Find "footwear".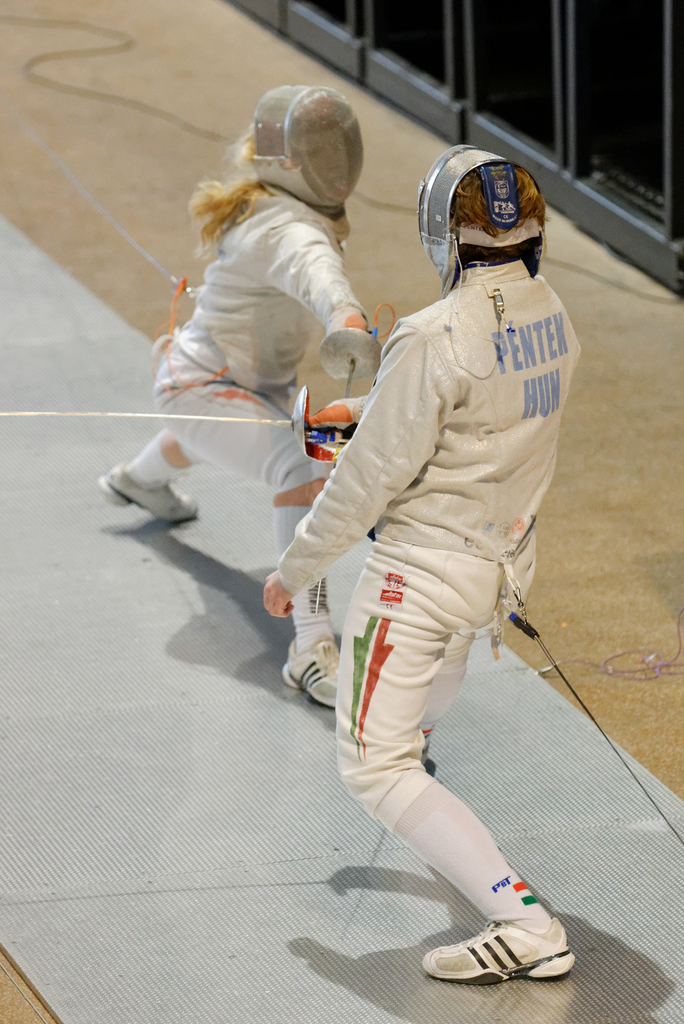
282:632:338:704.
